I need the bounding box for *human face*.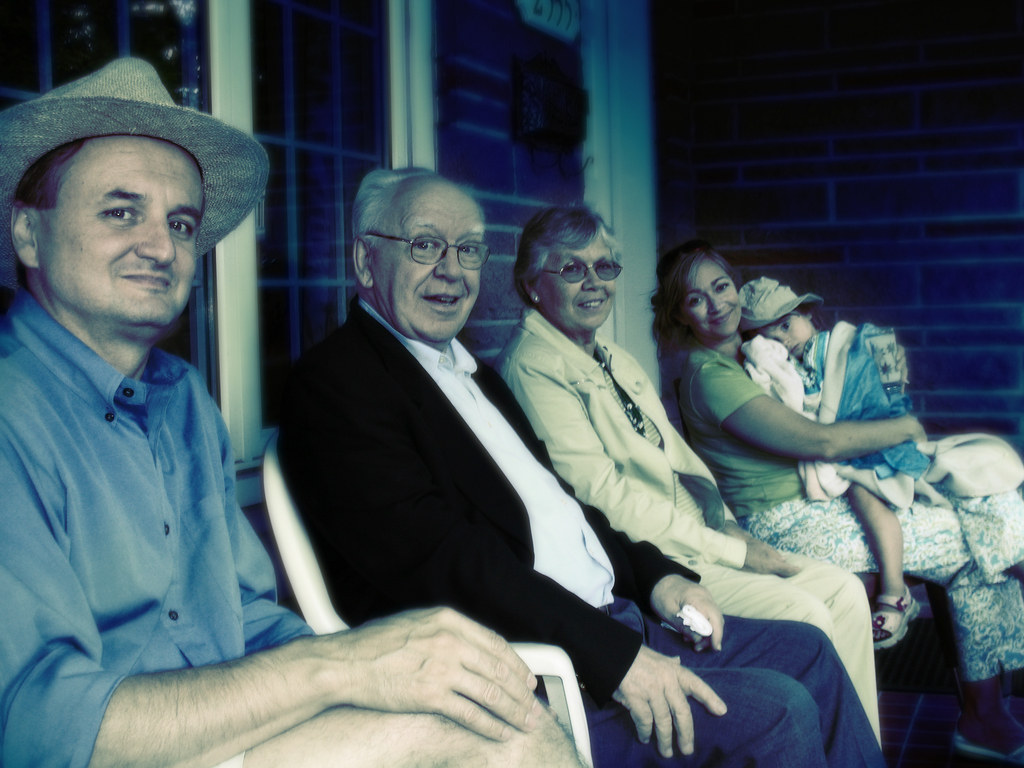
Here it is: 376 188 486 344.
